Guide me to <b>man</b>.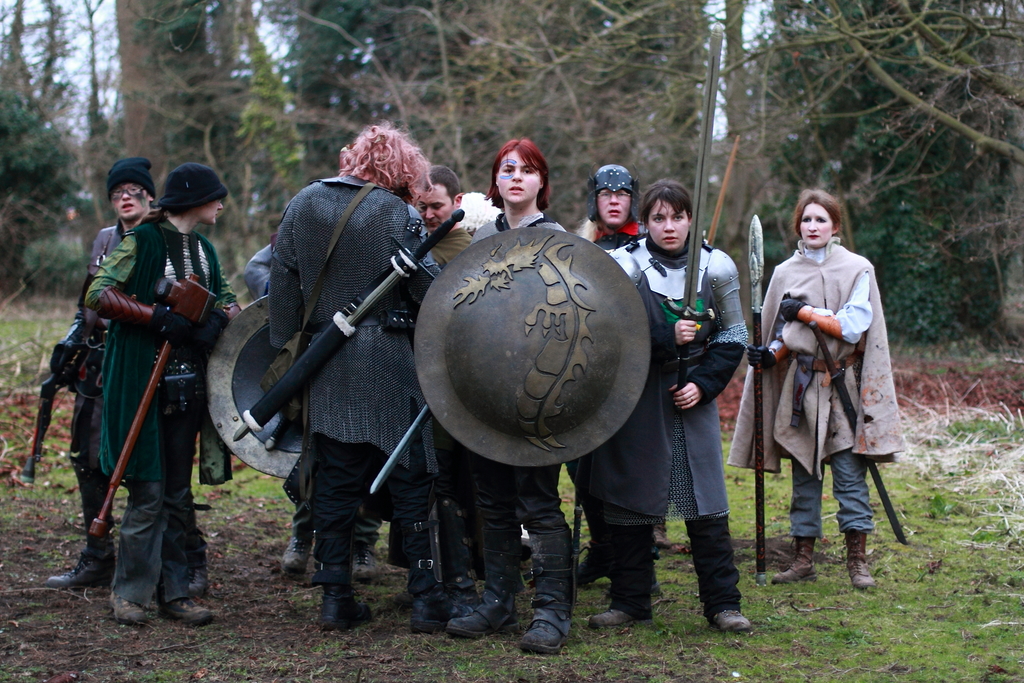
Guidance: <bbox>268, 119, 458, 633</bbox>.
